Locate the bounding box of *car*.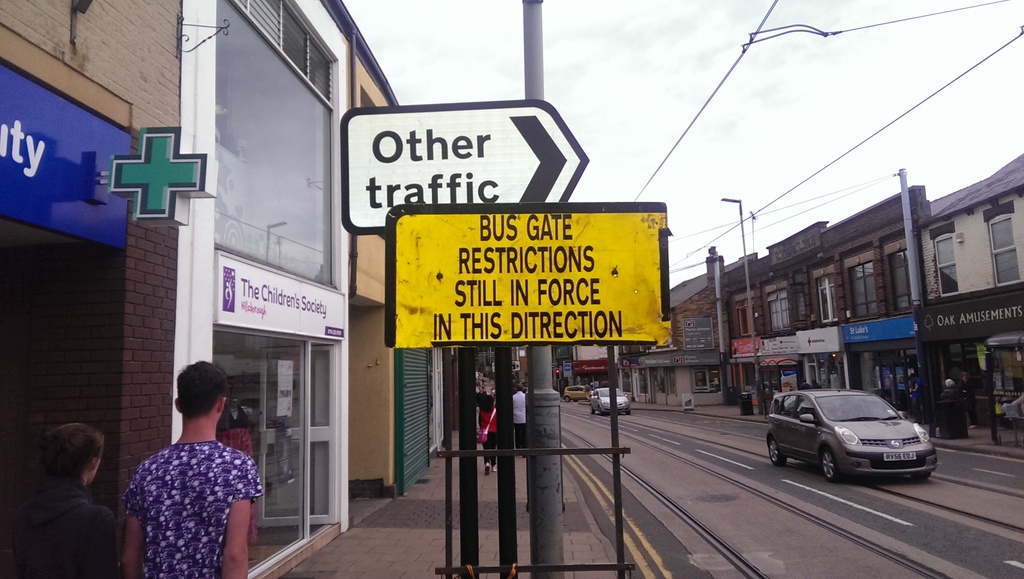
Bounding box: Rect(585, 382, 635, 421).
